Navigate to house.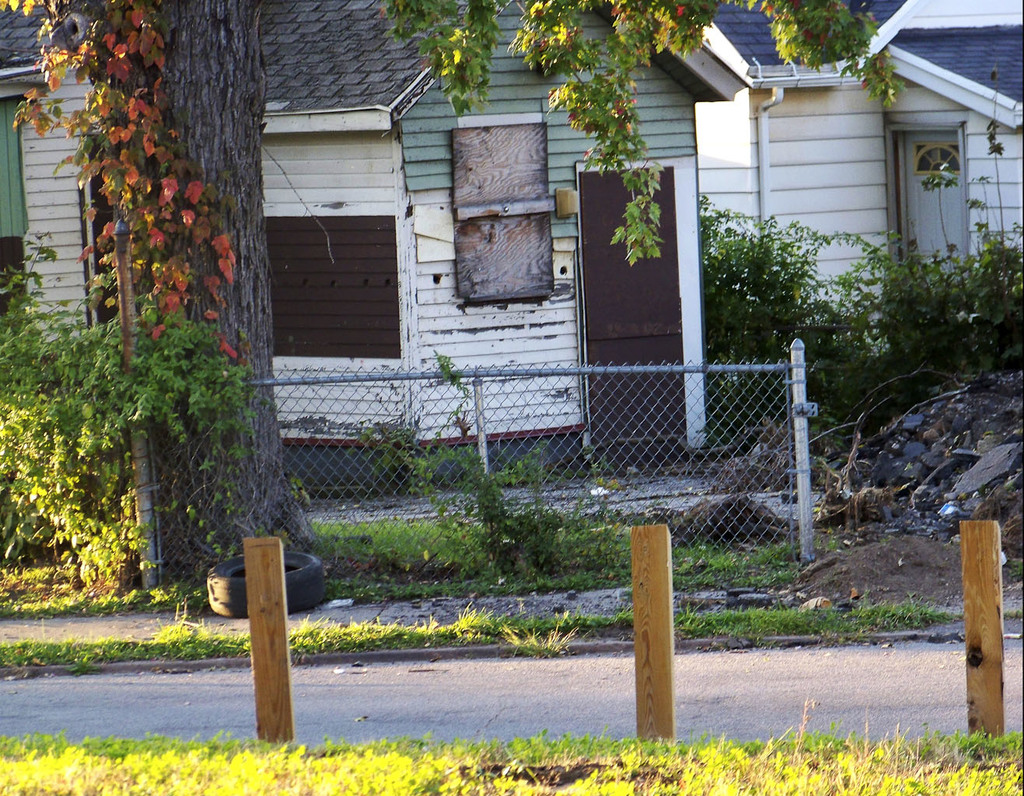
Navigation target: crop(2, 0, 1023, 497).
